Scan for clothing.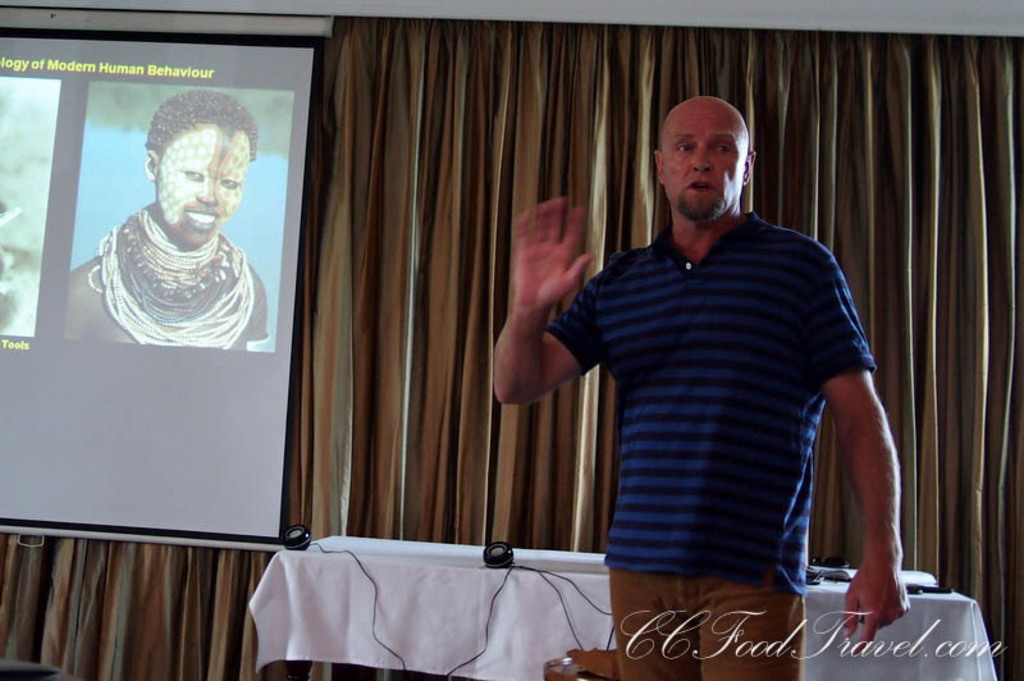
Scan result: rect(545, 211, 876, 680).
